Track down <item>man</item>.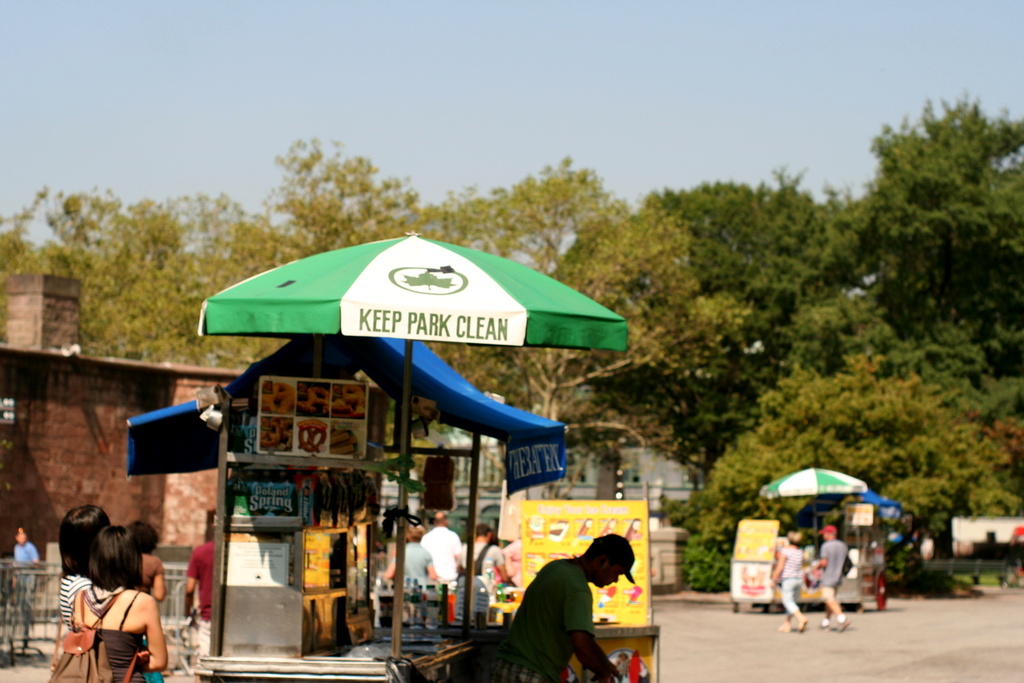
Tracked to [left=813, top=522, right=849, bottom=632].
